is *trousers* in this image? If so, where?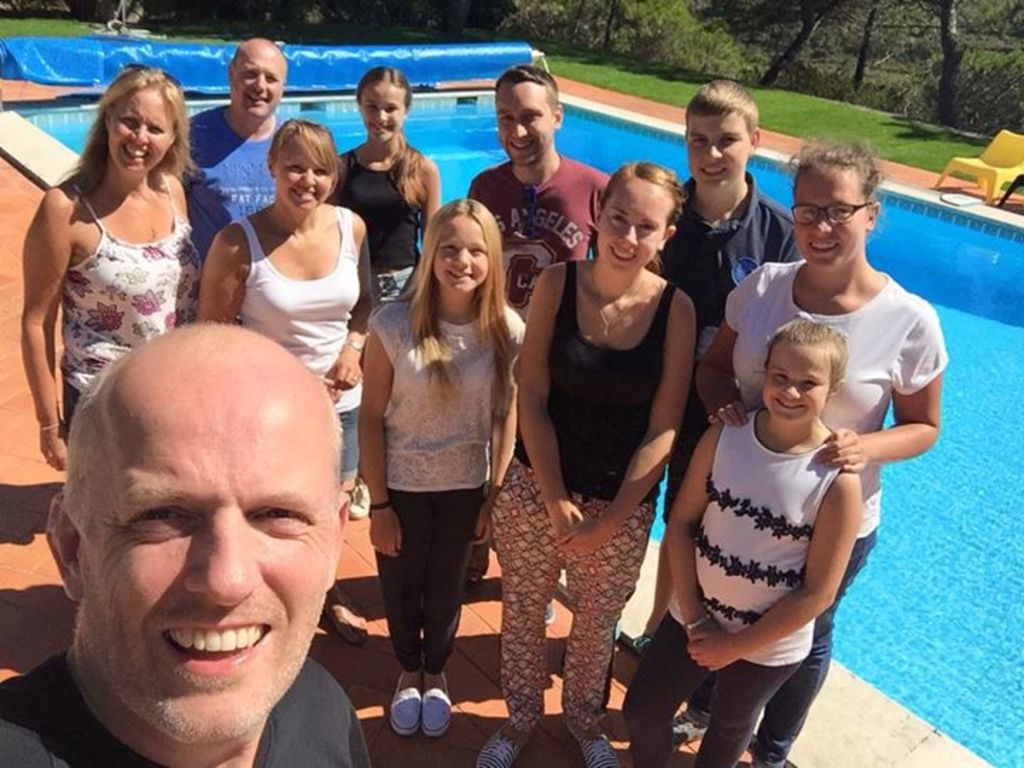
Yes, at box(67, 387, 84, 431).
